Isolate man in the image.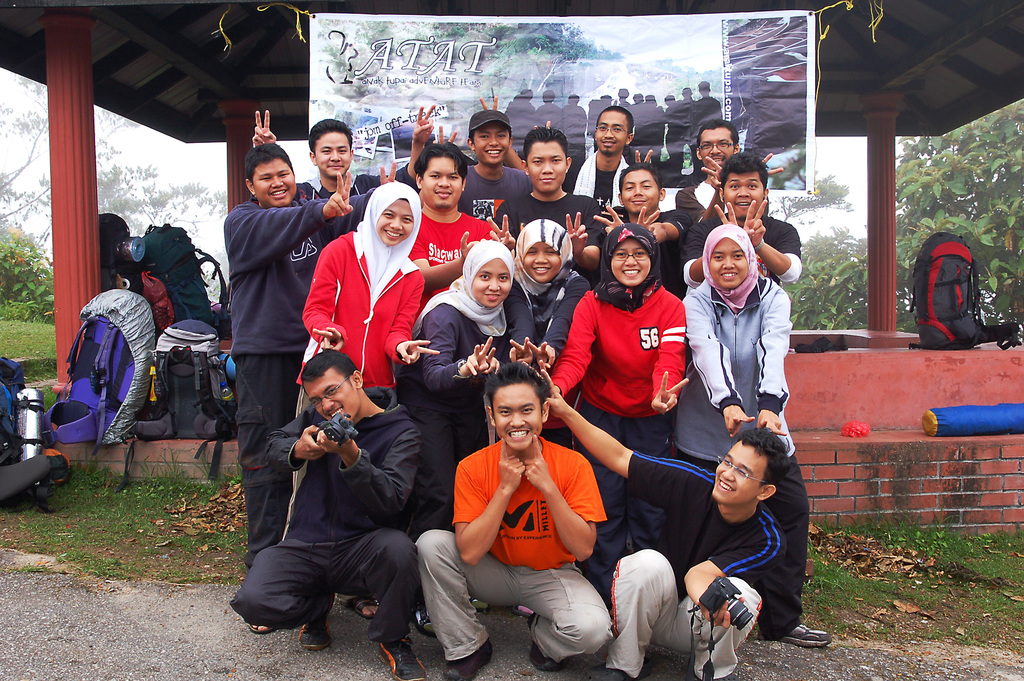
Isolated region: x1=463 y1=93 x2=531 y2=221.
